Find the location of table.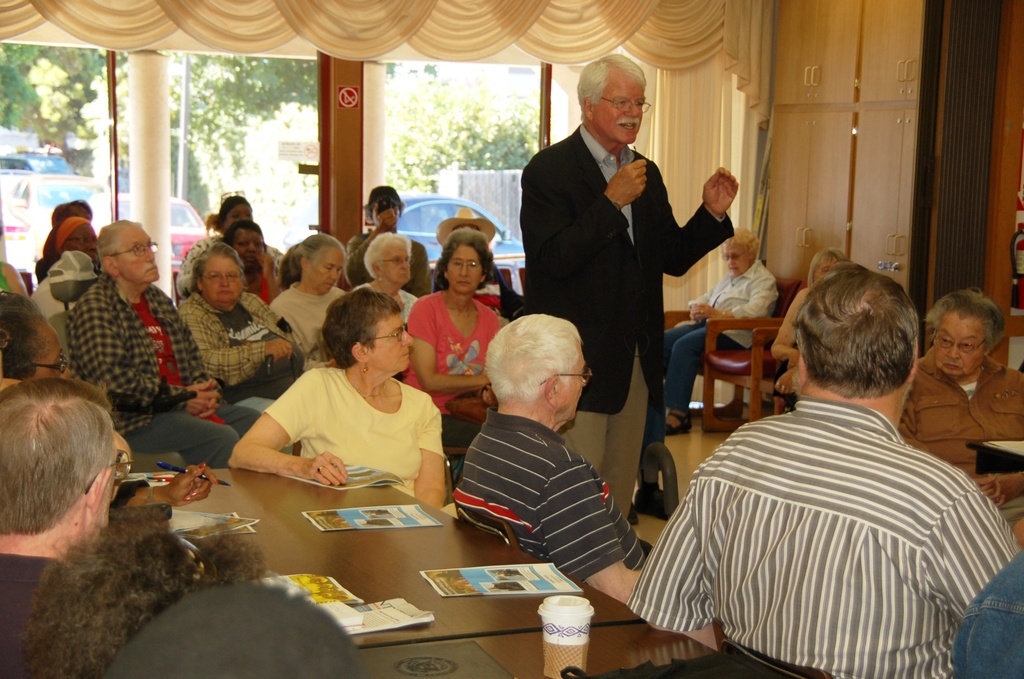
Location: rect(83, 462, 617, 676).
